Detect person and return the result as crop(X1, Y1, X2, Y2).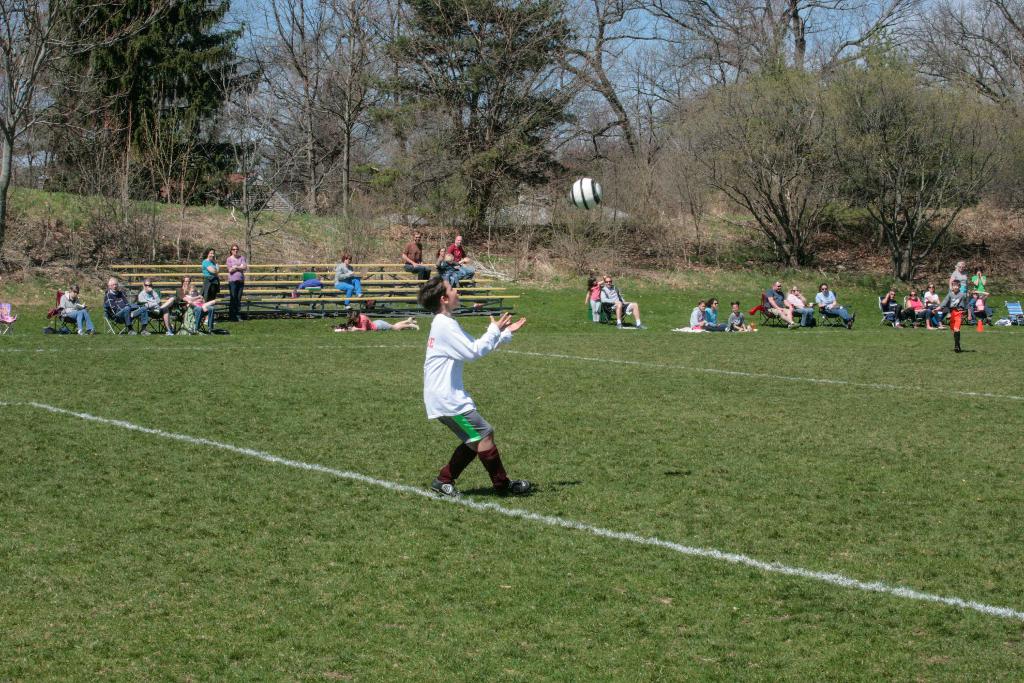
crop(399, 226, 429, 270).
